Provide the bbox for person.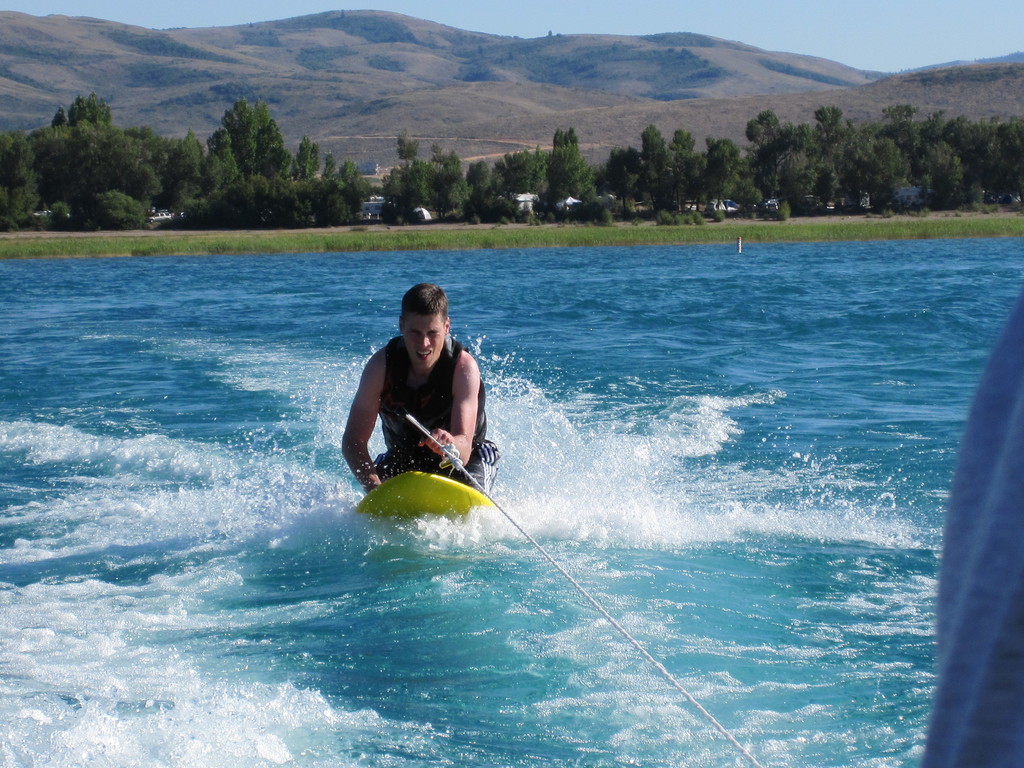
bbox(349, 271, 494, 528).
